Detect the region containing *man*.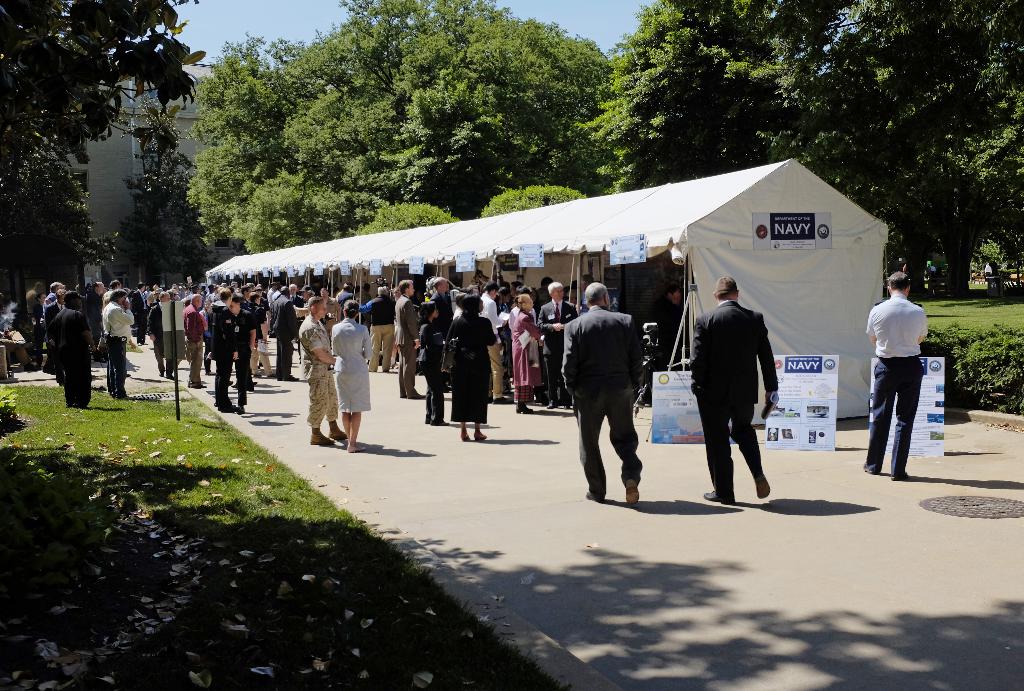
rect(370, 284, 394, 371).
